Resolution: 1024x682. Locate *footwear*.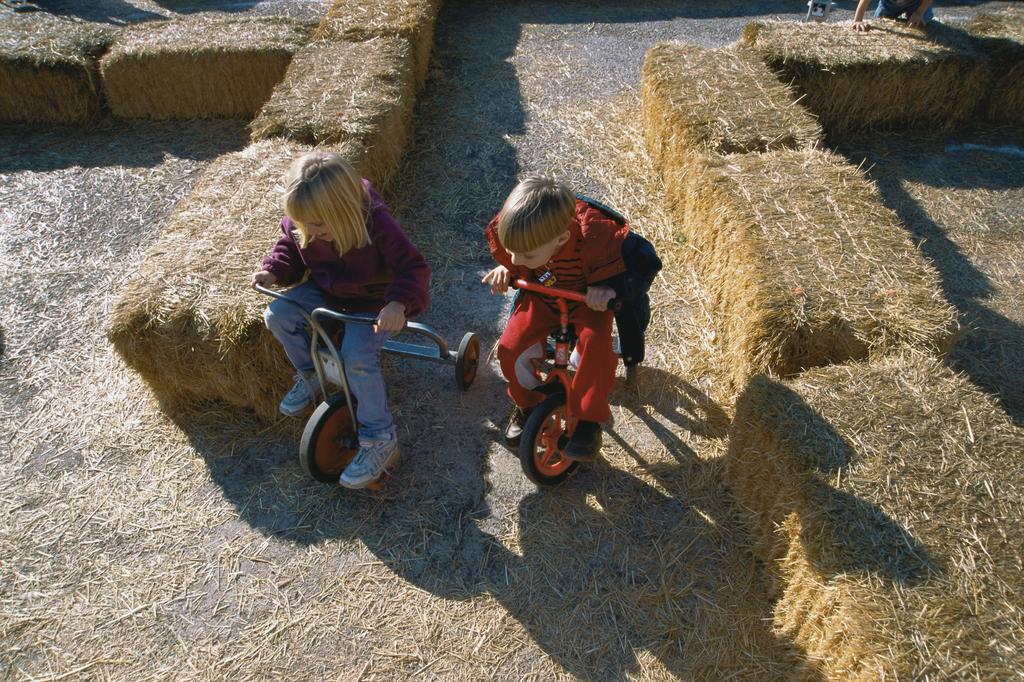
275 368 328 418.
